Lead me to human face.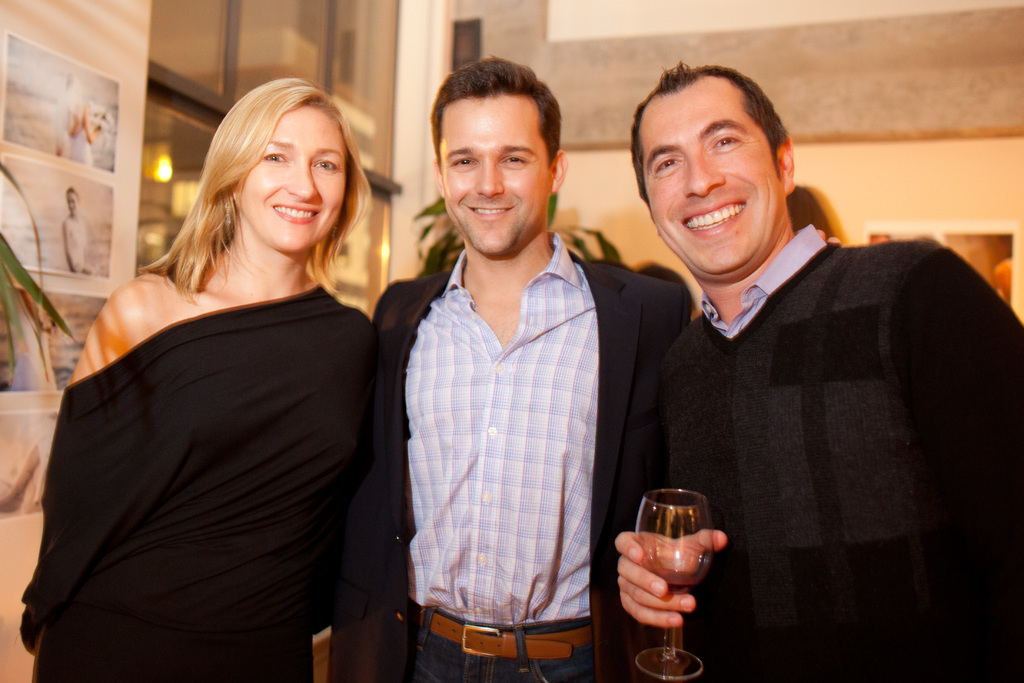
Lead to locate(228, 102, 346, 249).
